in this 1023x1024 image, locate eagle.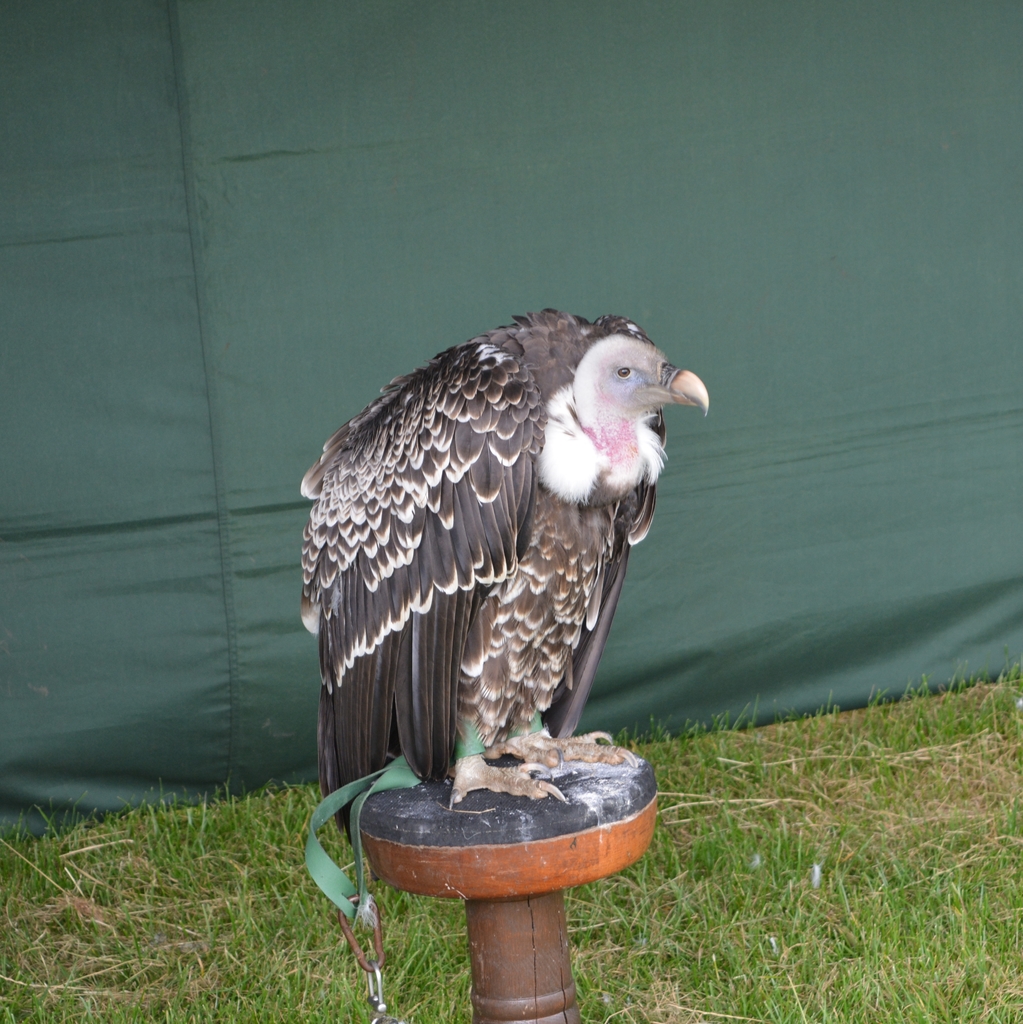
Bounding box: (left=296, top=302, right=713, bottom=895).
